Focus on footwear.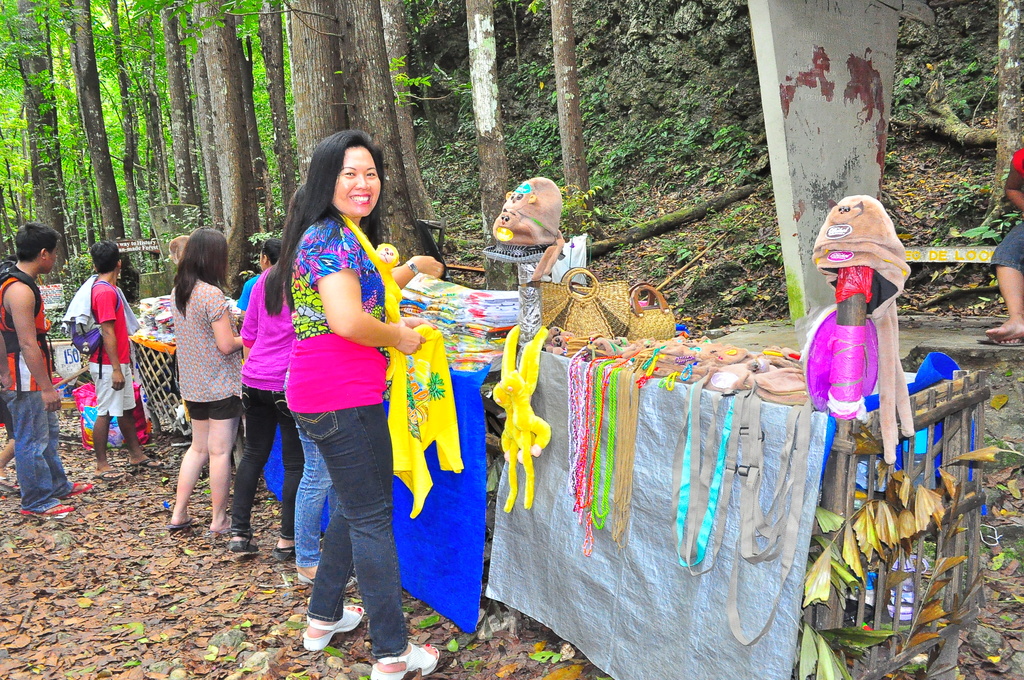
Focused at region(227, 531, 259, 554).
